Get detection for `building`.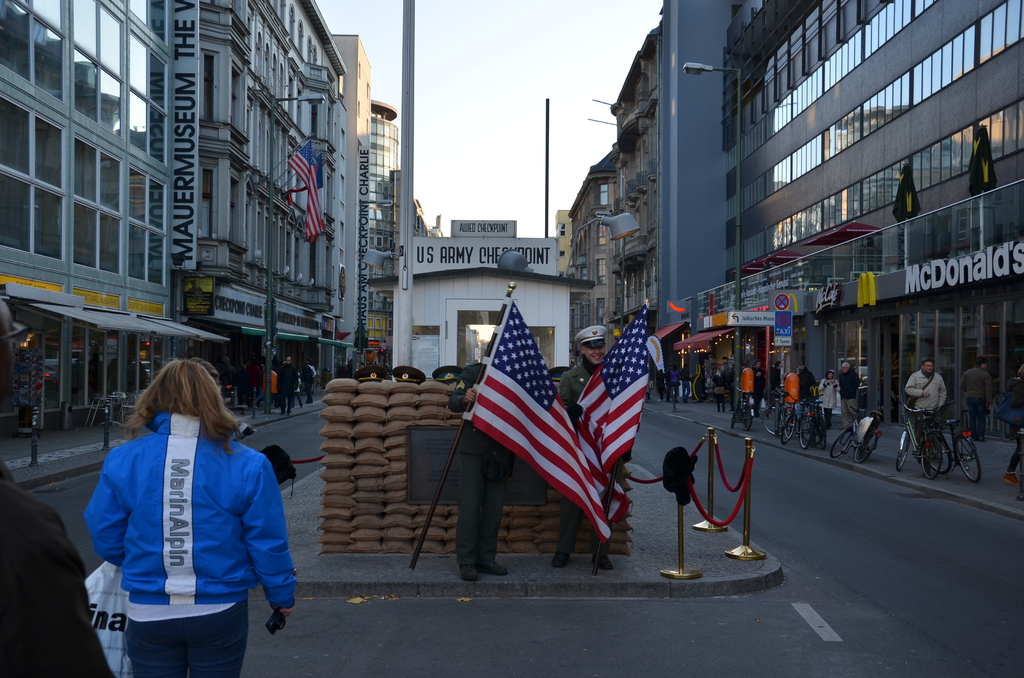
Detection: x1=588 y1=19 x2=668 y2=334.
